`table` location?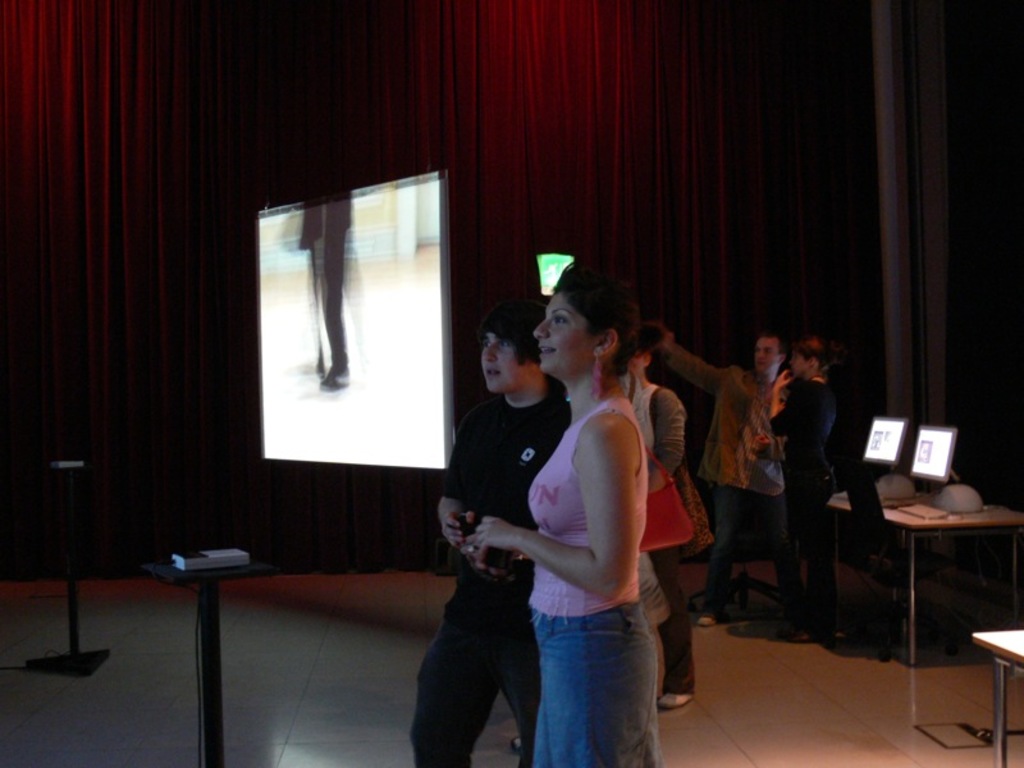
840 480 1020 678
